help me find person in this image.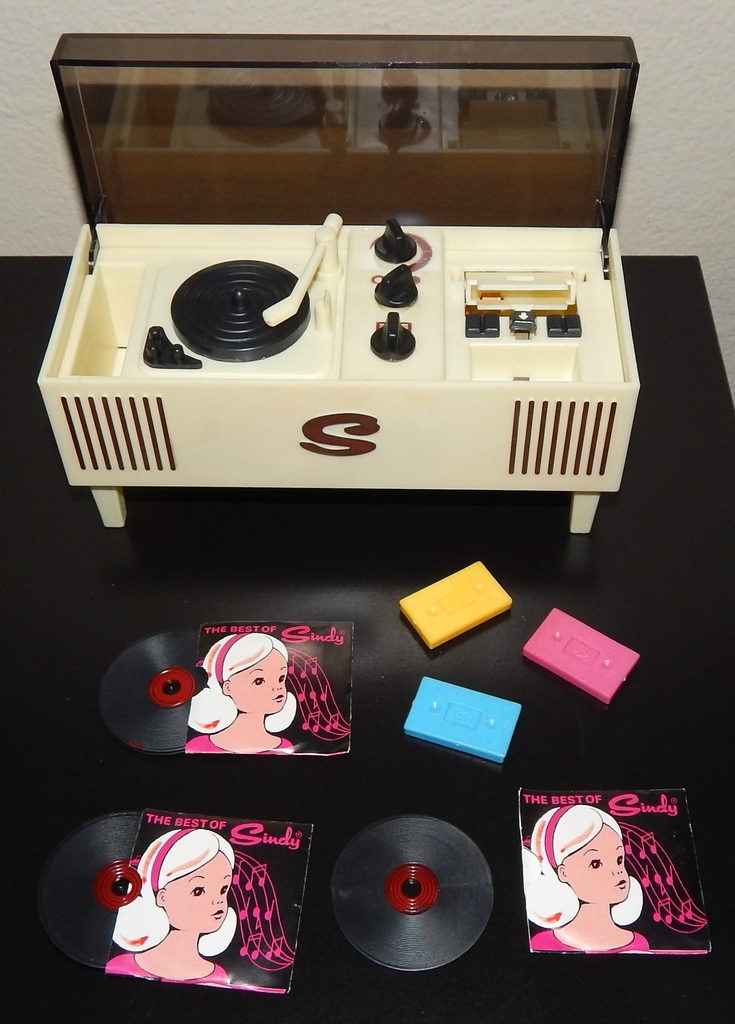
Found it: region(102, 818, 294, 993).
